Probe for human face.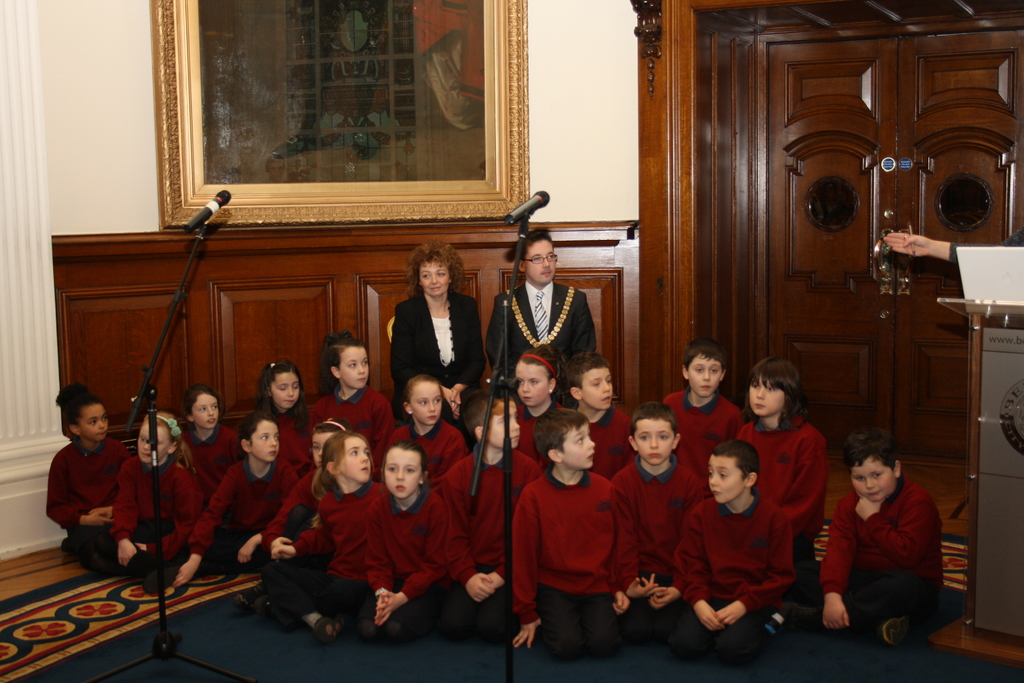
Probe result: [335,433,372,486].
